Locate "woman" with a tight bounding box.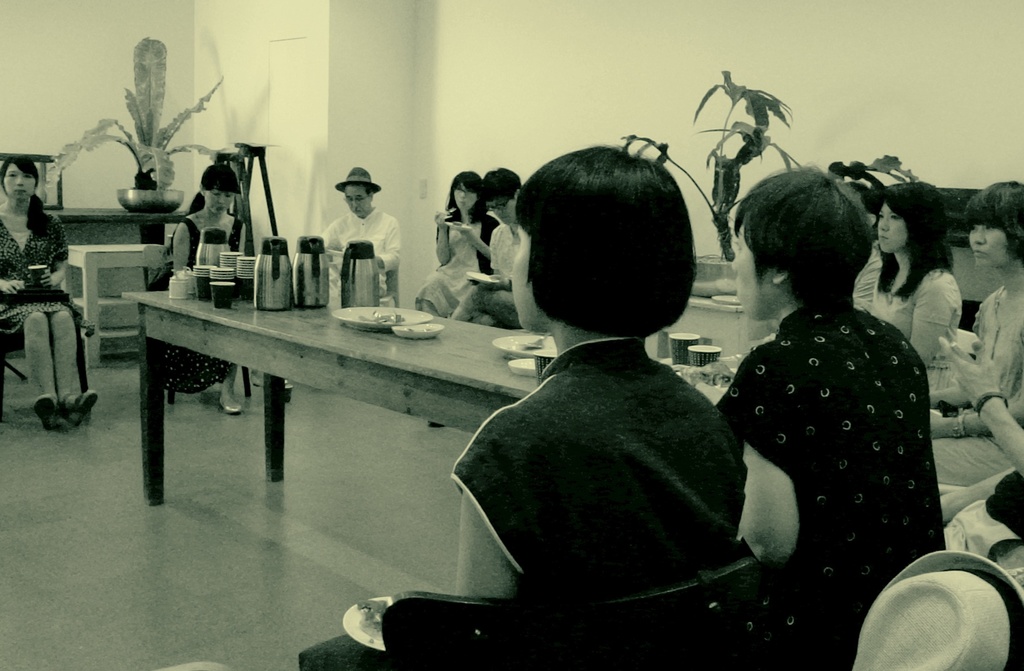
l=0, t=152, r=97, b=432.
